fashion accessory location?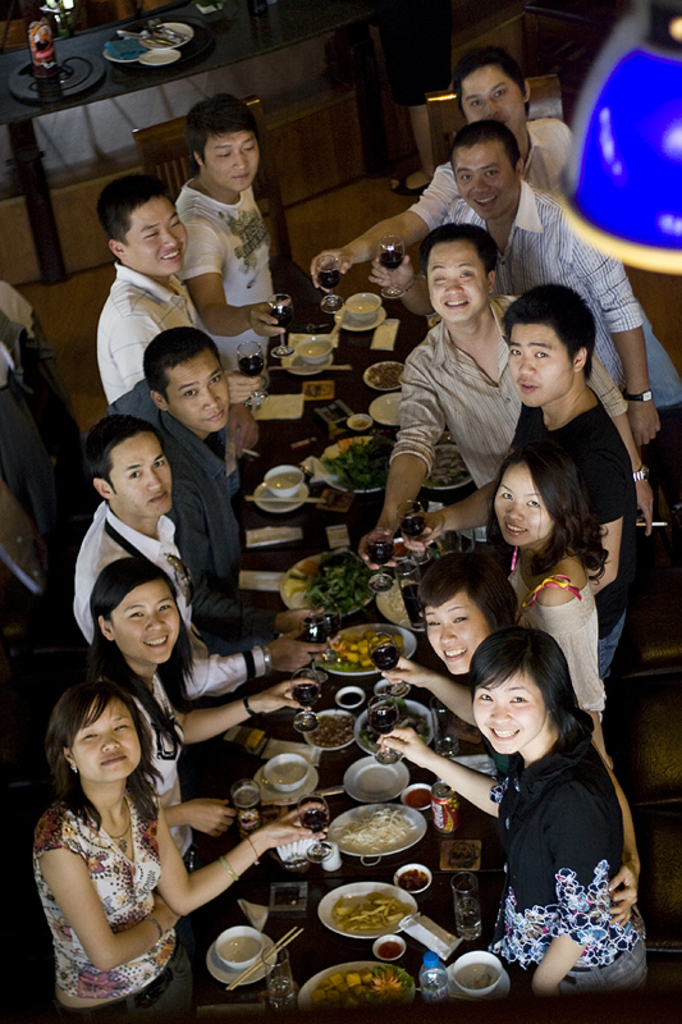
BBox(626, 392, 654, 403)
